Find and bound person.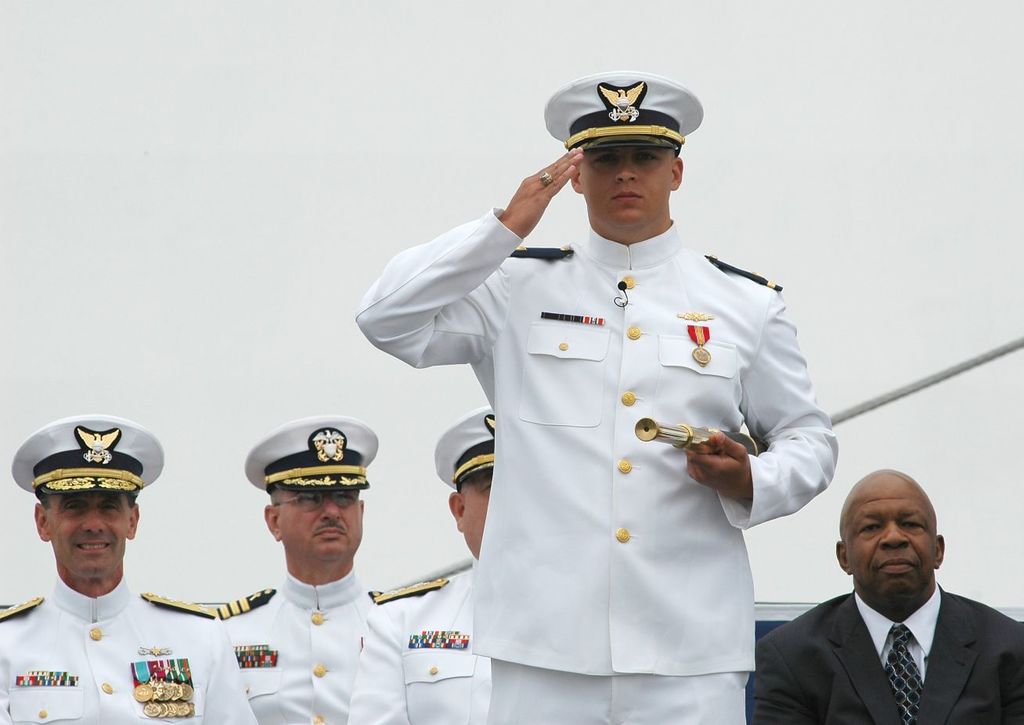
Bound: detection(343, 406, 498, 724).
